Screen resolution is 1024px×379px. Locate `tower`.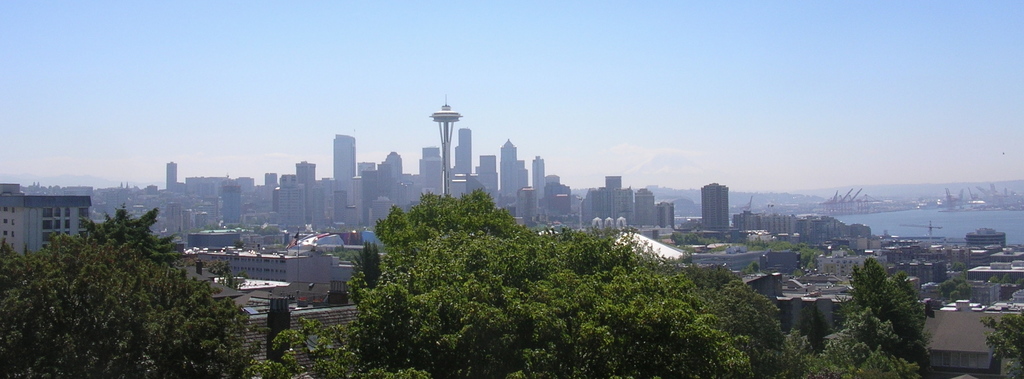
[701, 184, 730, 230].
